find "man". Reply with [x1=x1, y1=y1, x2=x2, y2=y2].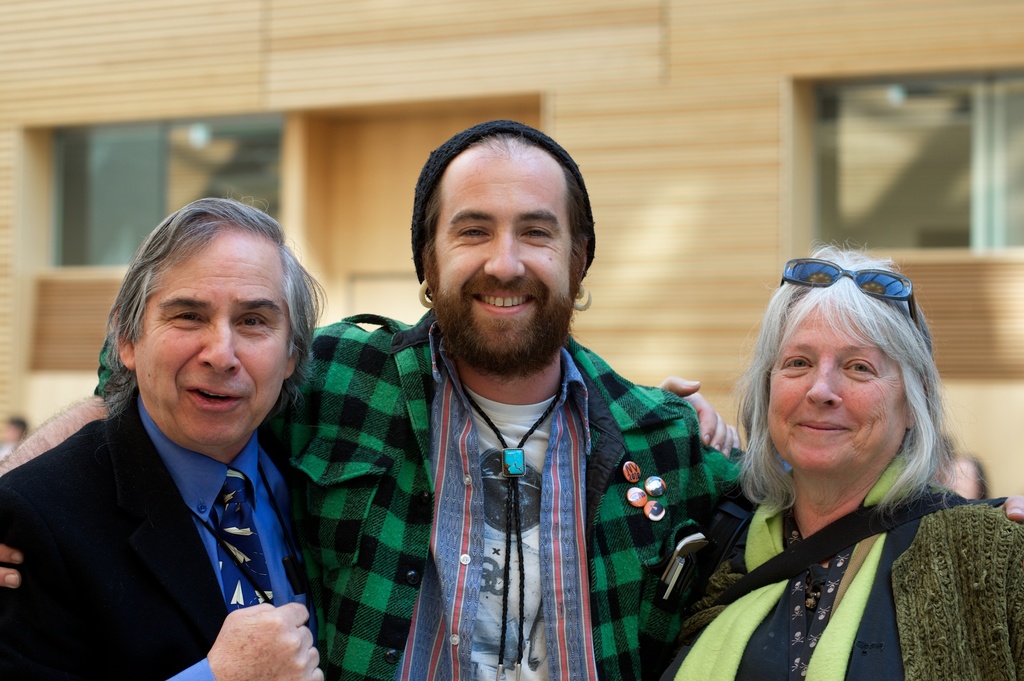
[x1=0, y1=120, x2=1023, y2=680].
